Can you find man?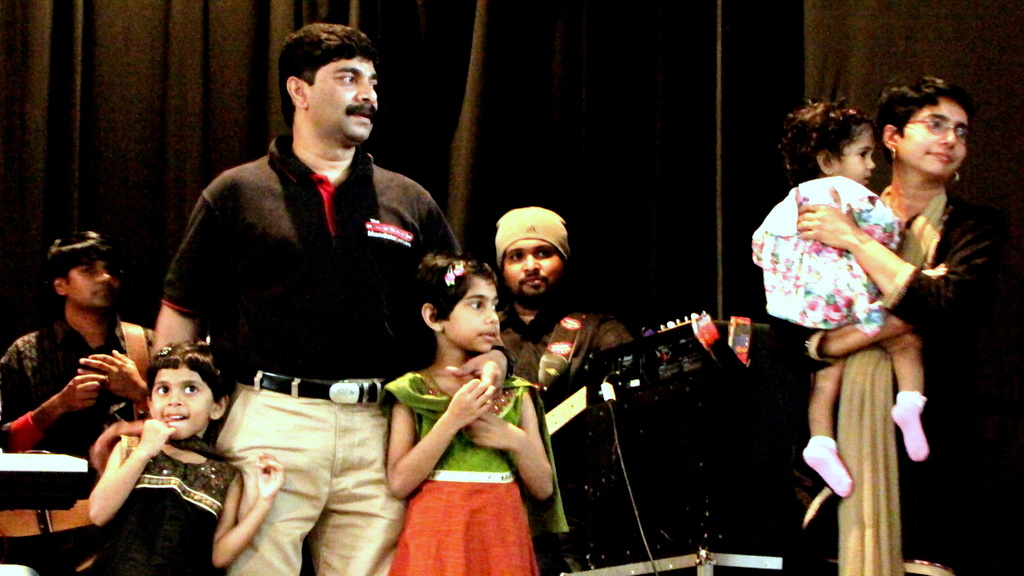
Yes, bounding box: Rect(496, 207, 641, 415).
